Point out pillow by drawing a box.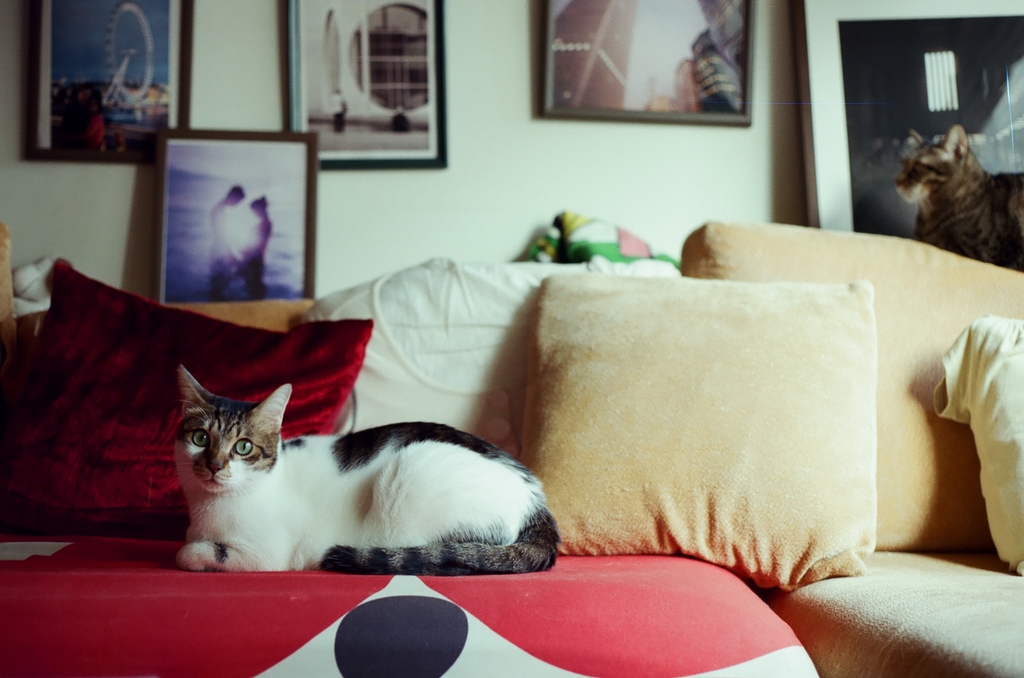
locate(538, 238, 898, 588).
